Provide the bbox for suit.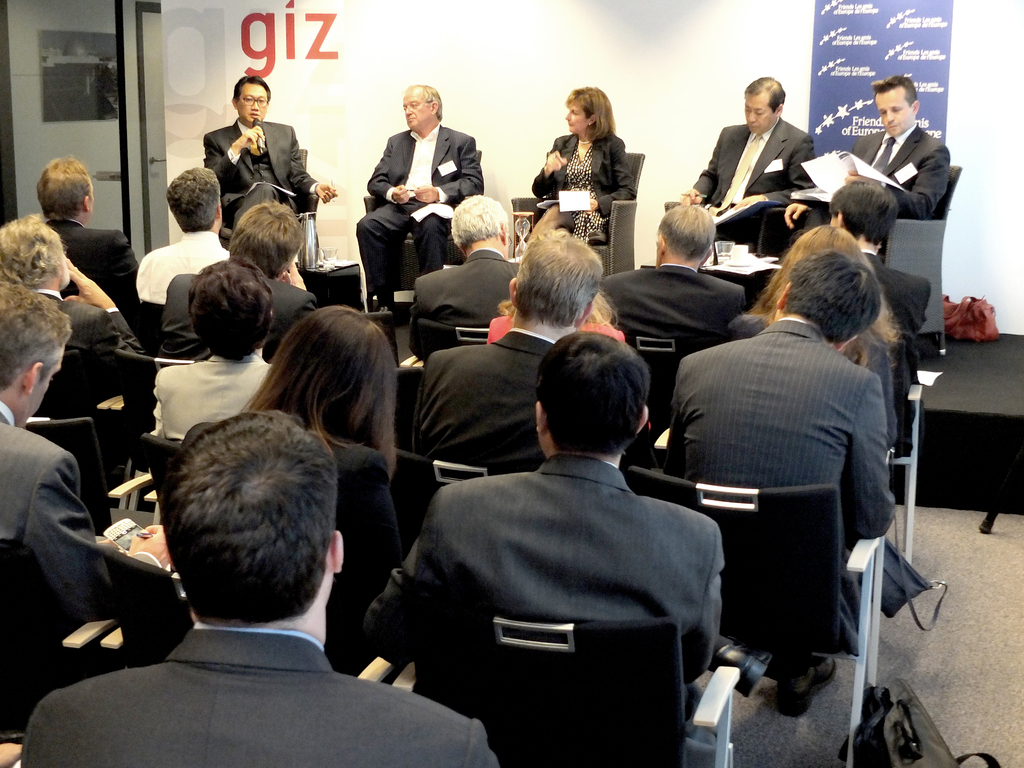
BBox(0, 397, 133, 637).
